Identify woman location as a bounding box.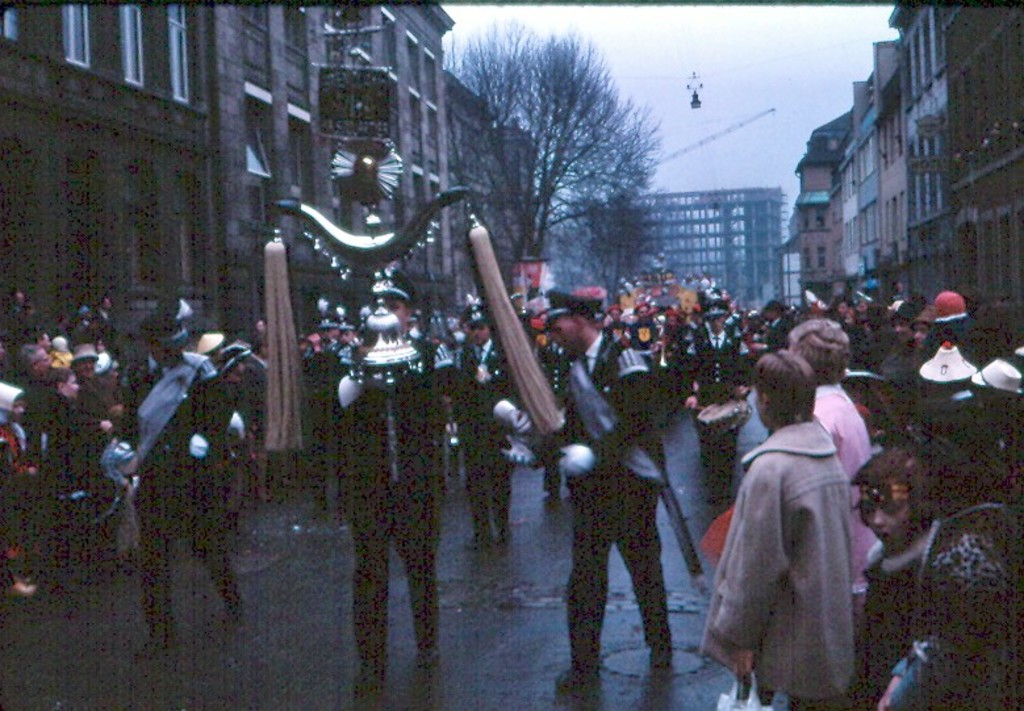
bbox=(781, 317, 872, 606).
